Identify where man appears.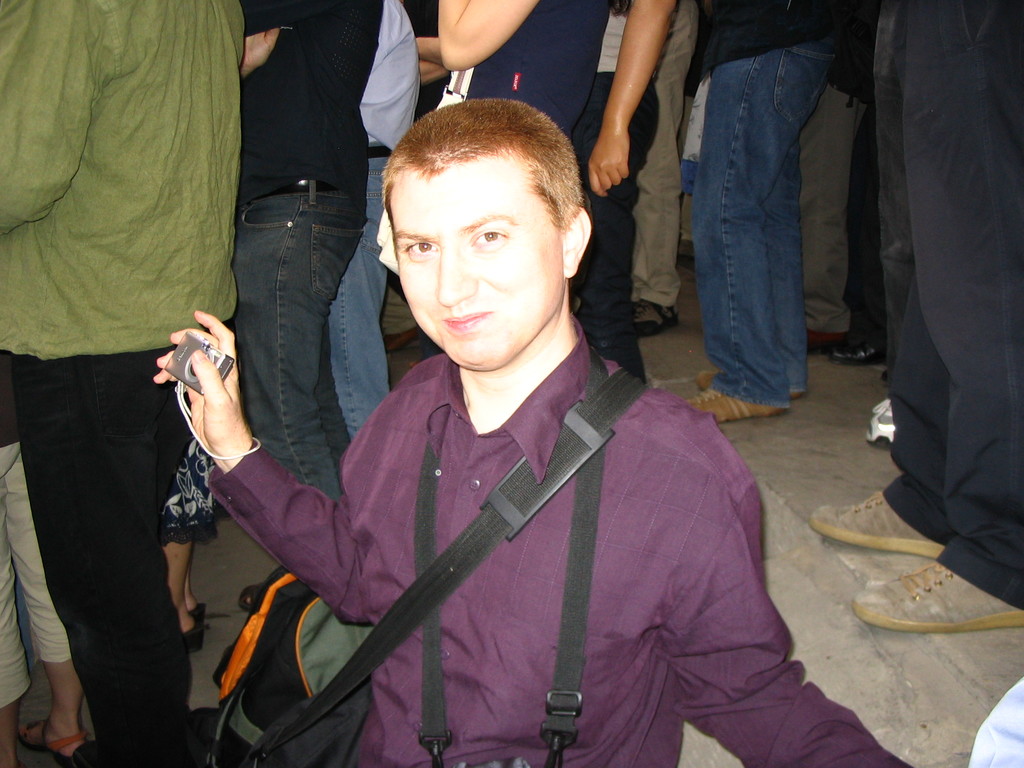
Appears at box=[0, 0, 244, 767].
